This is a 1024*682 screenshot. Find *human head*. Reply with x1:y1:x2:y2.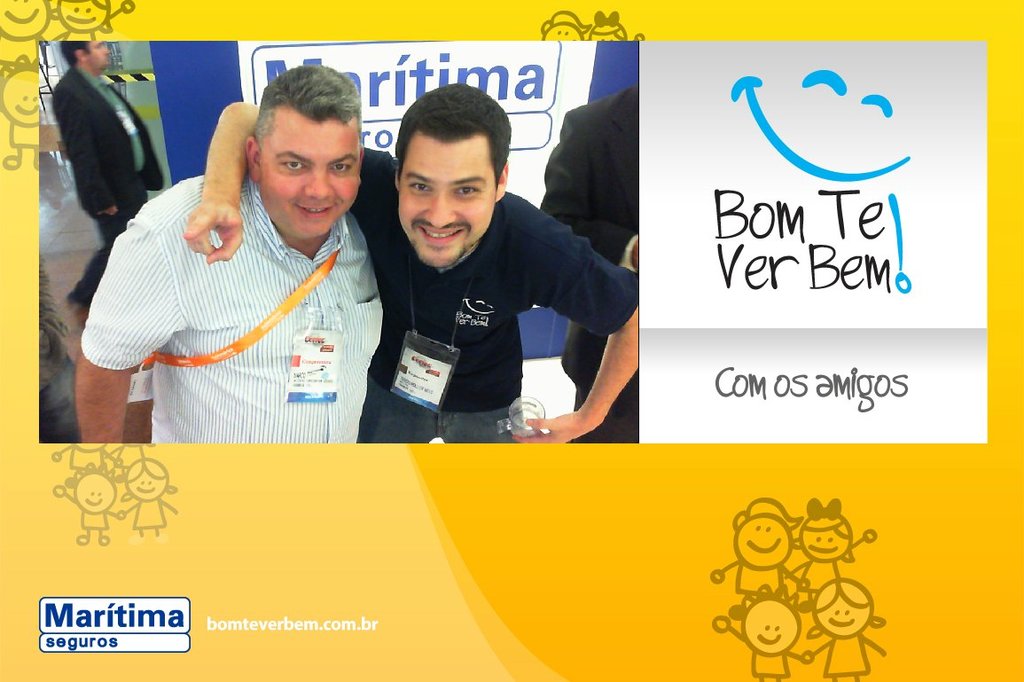
380:85:511:247.
